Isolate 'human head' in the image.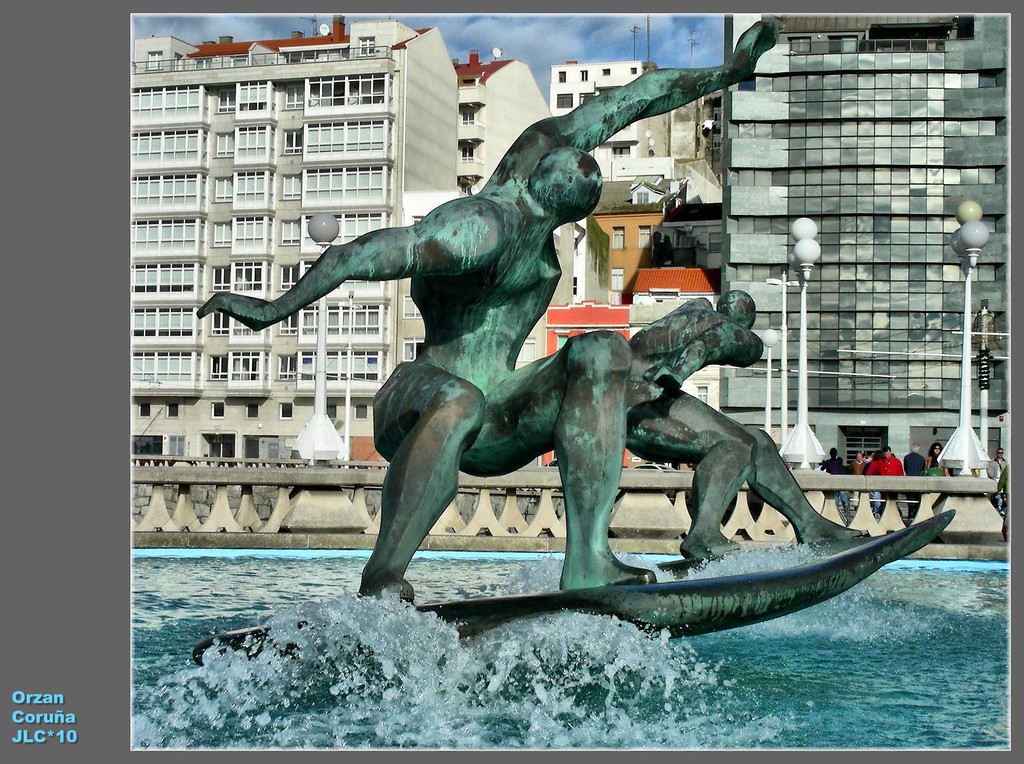
Isolated region: Rect(996, 448, 1004, 458).
